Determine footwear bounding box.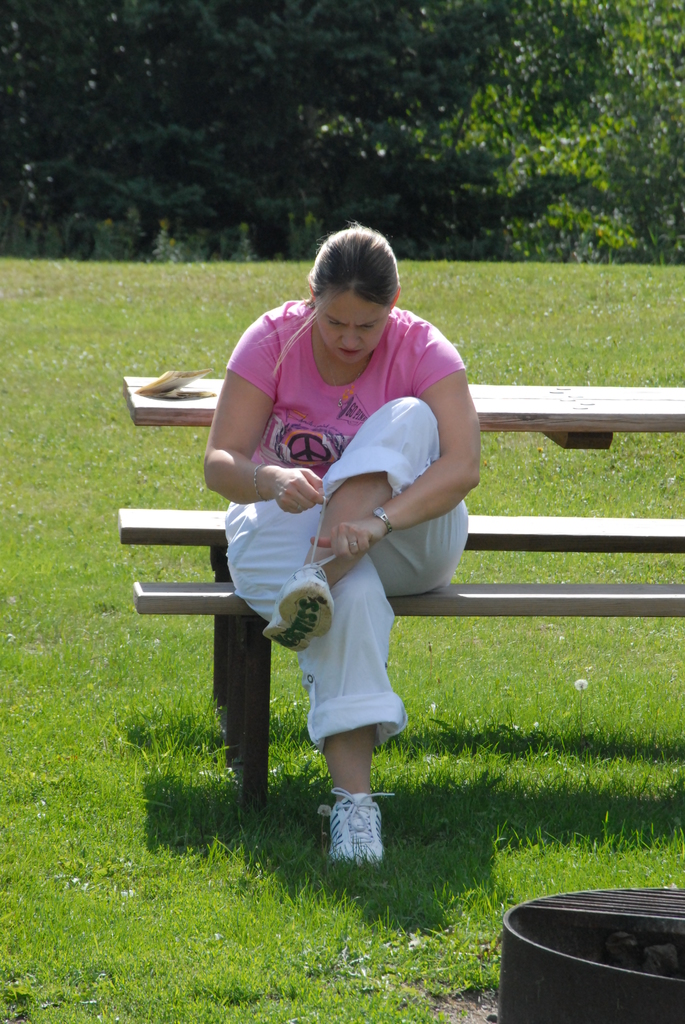
Determined: 262:557:339:662.
